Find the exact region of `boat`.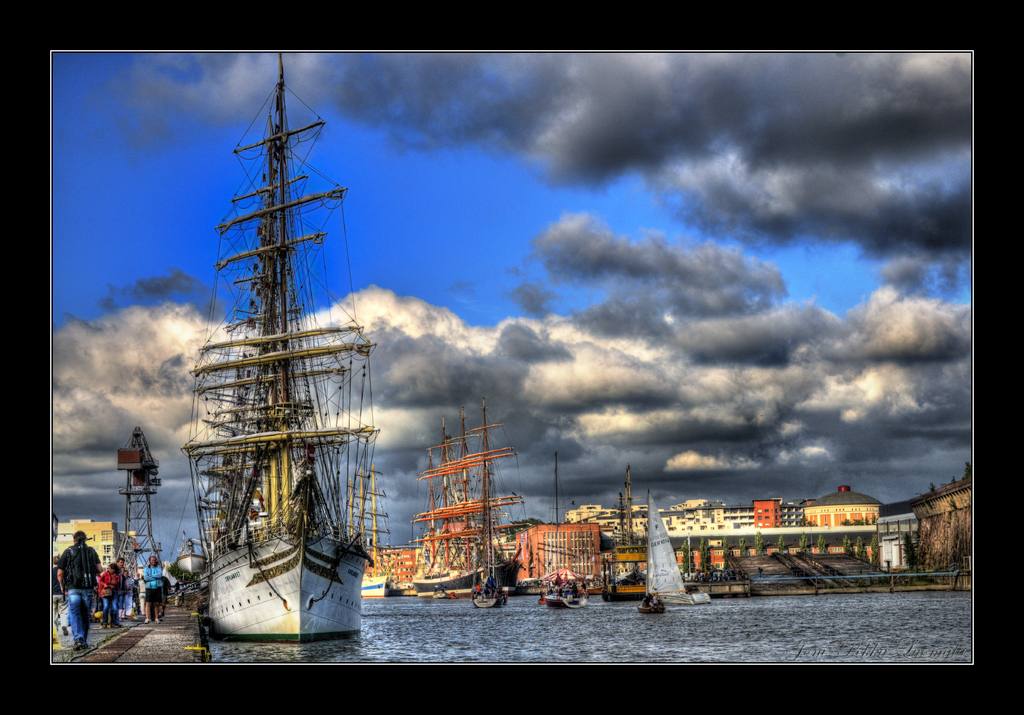
Exact region: 468/457/513/608.
